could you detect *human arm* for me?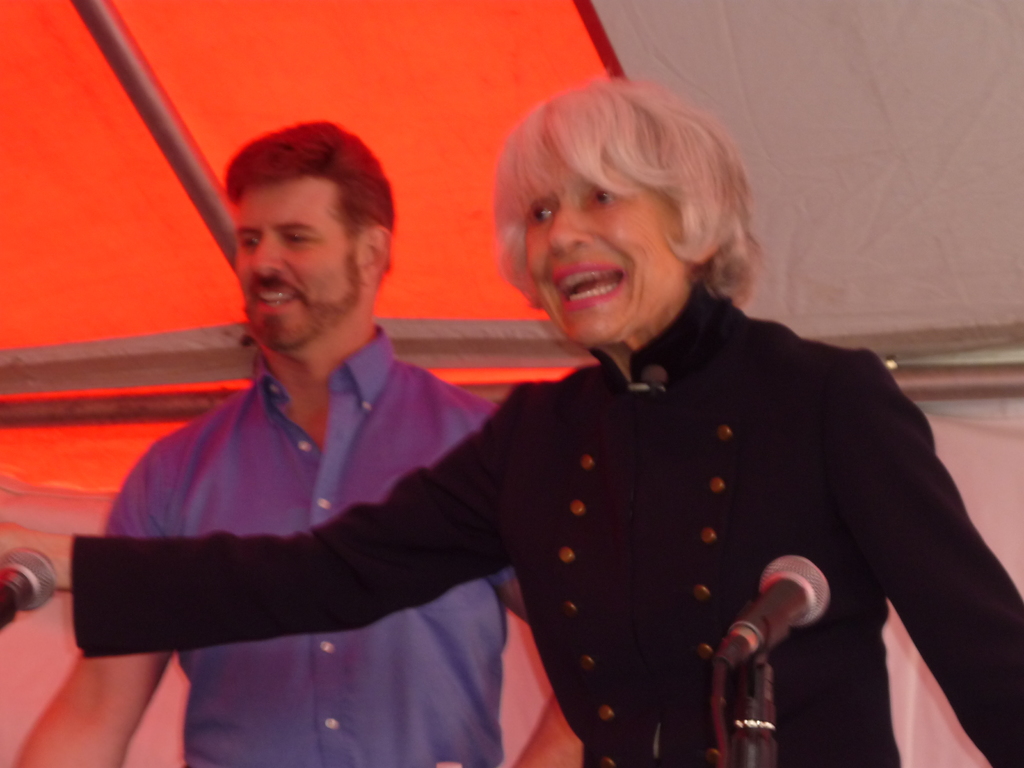
Detection result: locate(15, 437, 176, 766).
